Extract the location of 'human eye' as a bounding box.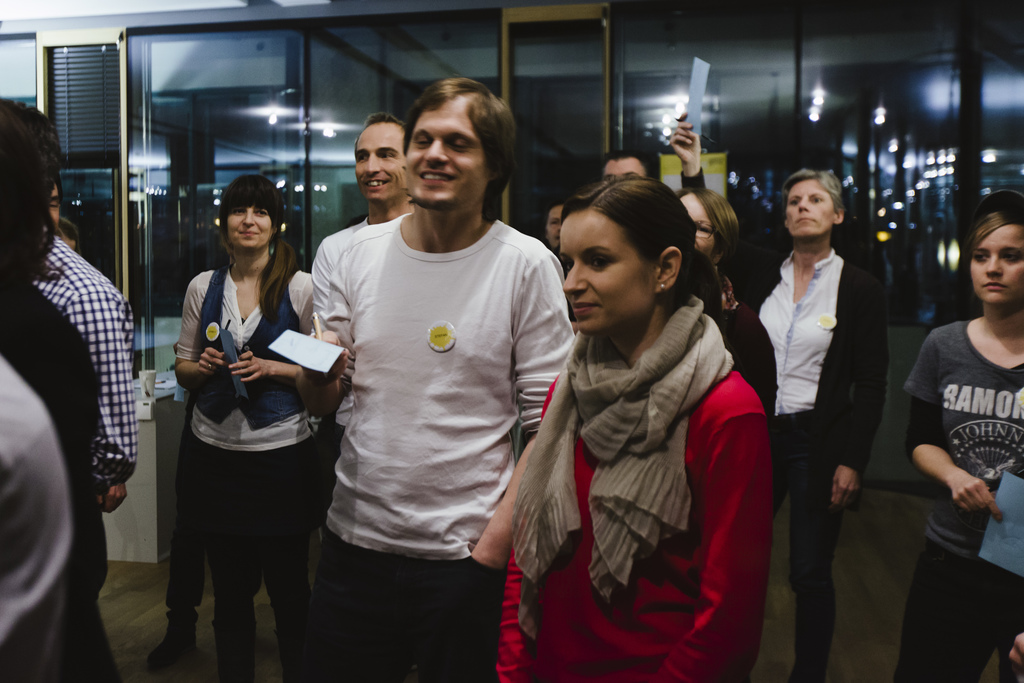
bbox(44, 199, 56, 211).
